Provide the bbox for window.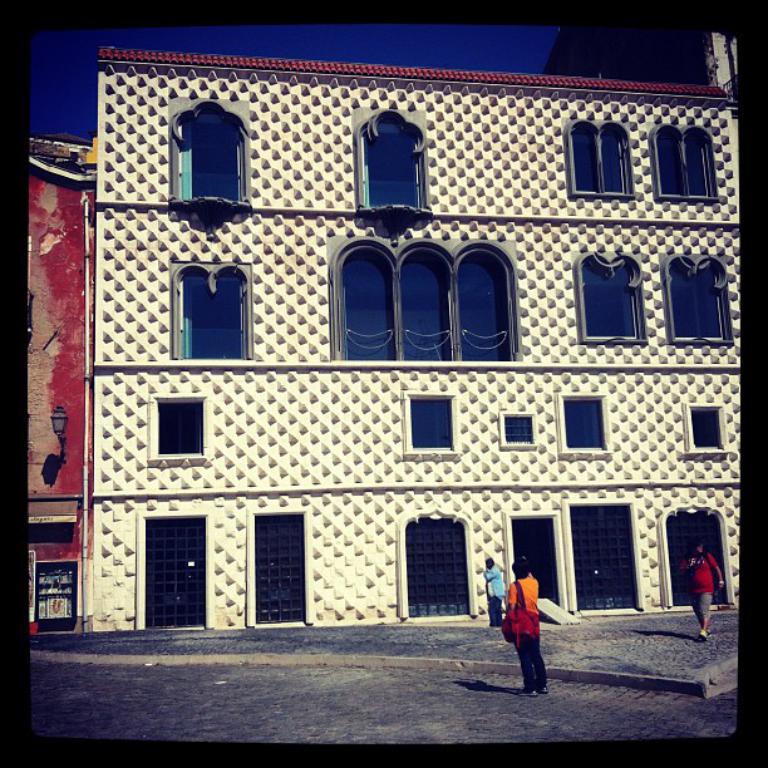
(680,400,739,459).
